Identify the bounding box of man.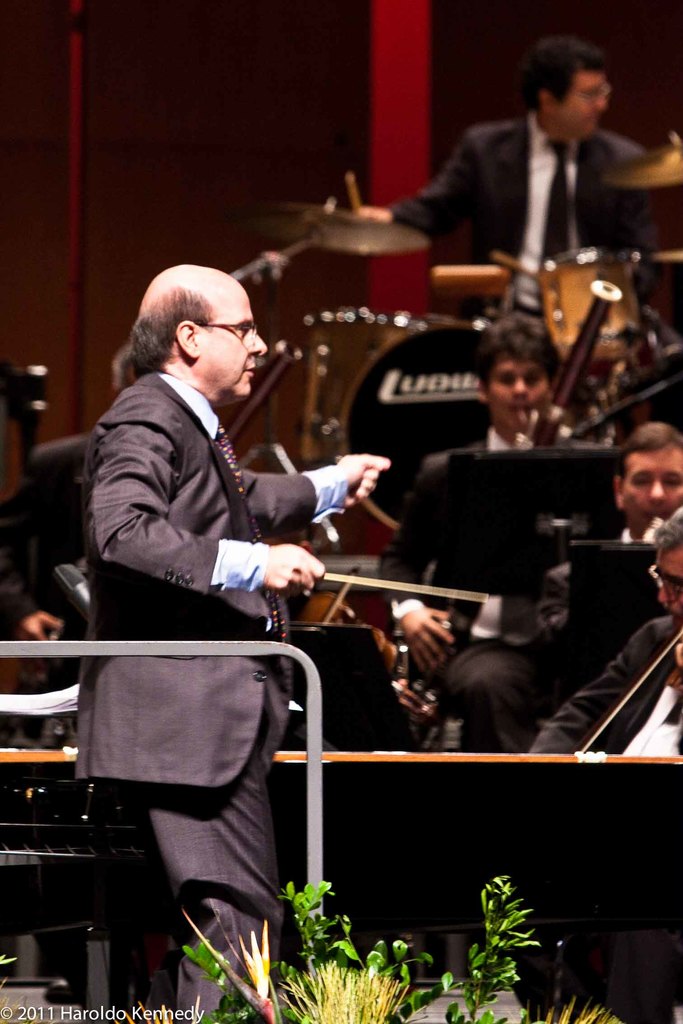
BBox(62, 239, 382, 956).
